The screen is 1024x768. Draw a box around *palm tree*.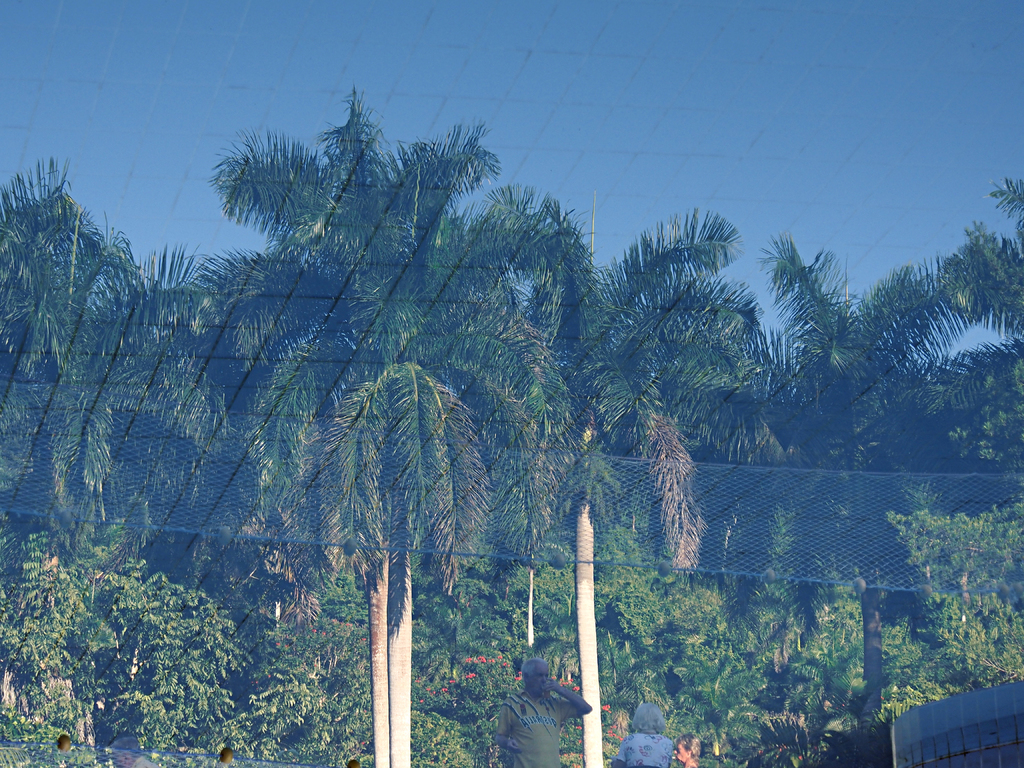
BBox(204, 131, 597, 748).
